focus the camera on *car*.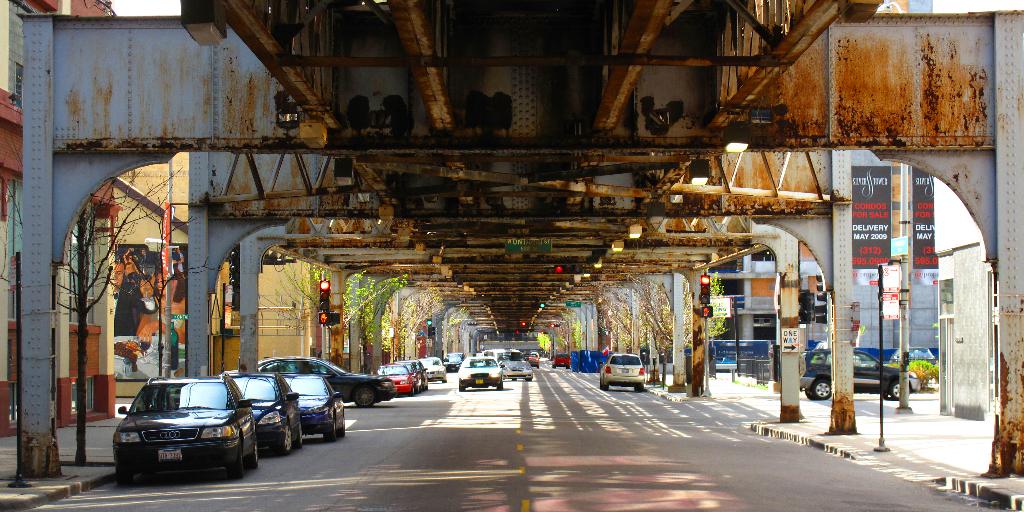
Focus region: (891, 346, 936, 367).
